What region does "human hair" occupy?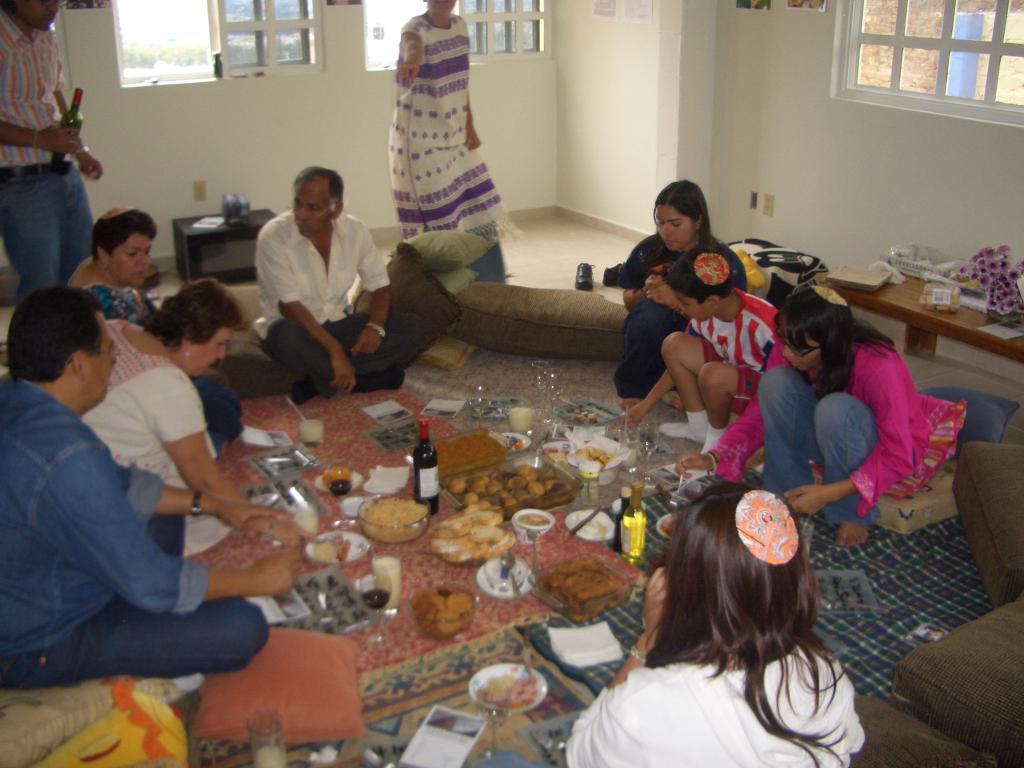
l=661, t=247, r=731, b=324.
